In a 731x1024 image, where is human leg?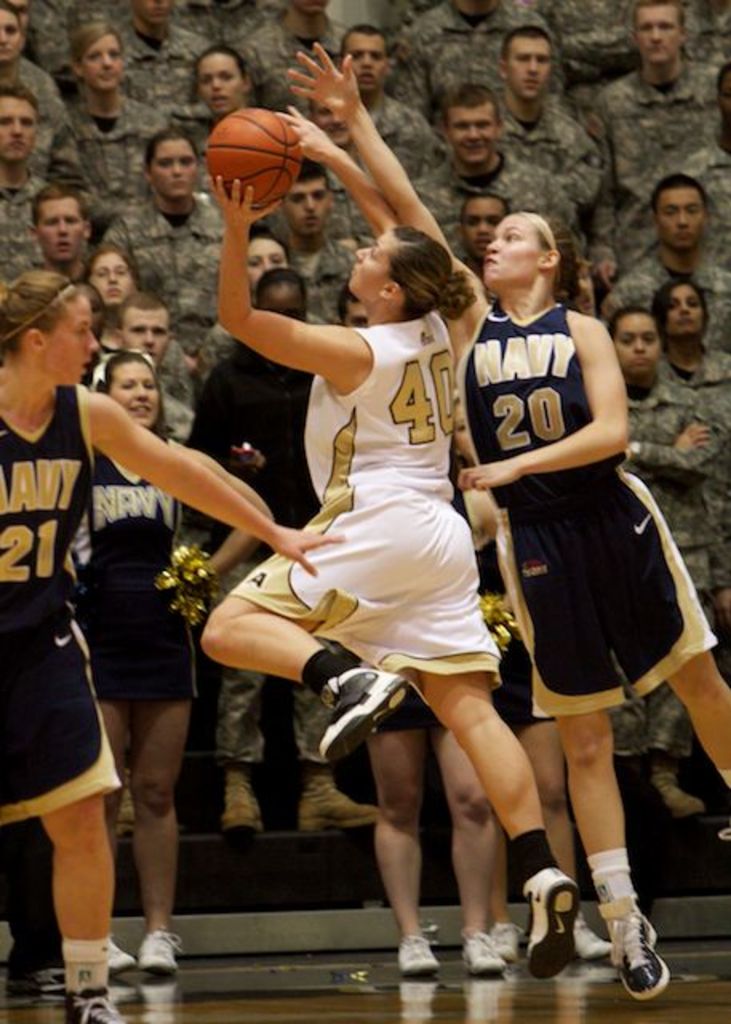
pyautogui.locateOnScreen(665, 638, 729, 779).
